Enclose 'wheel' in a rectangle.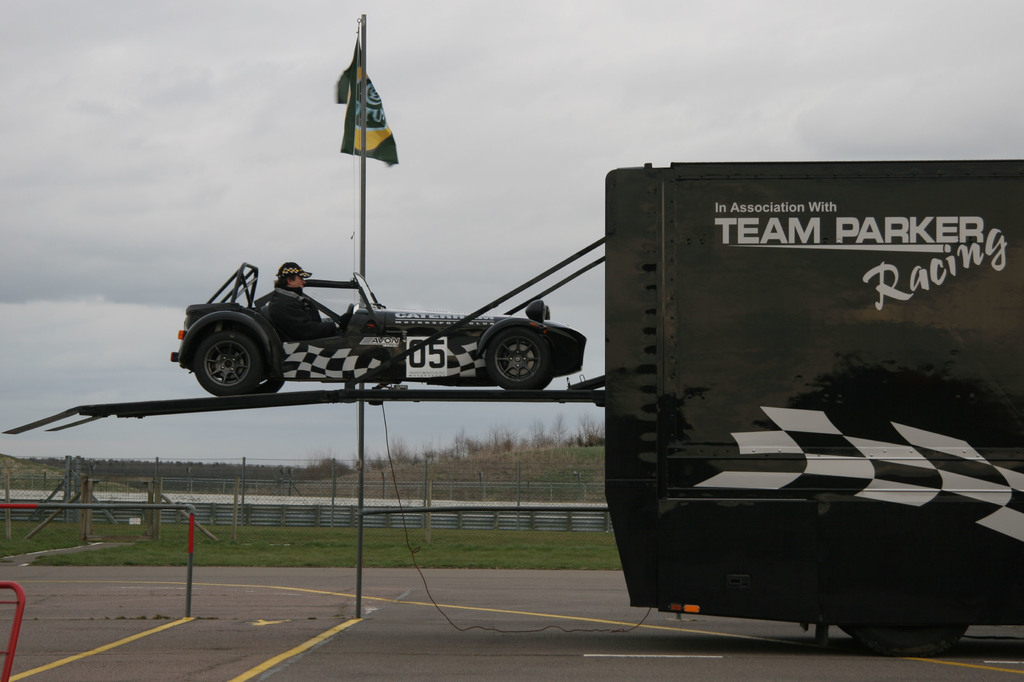
locate(191, 327, 258, 396).
